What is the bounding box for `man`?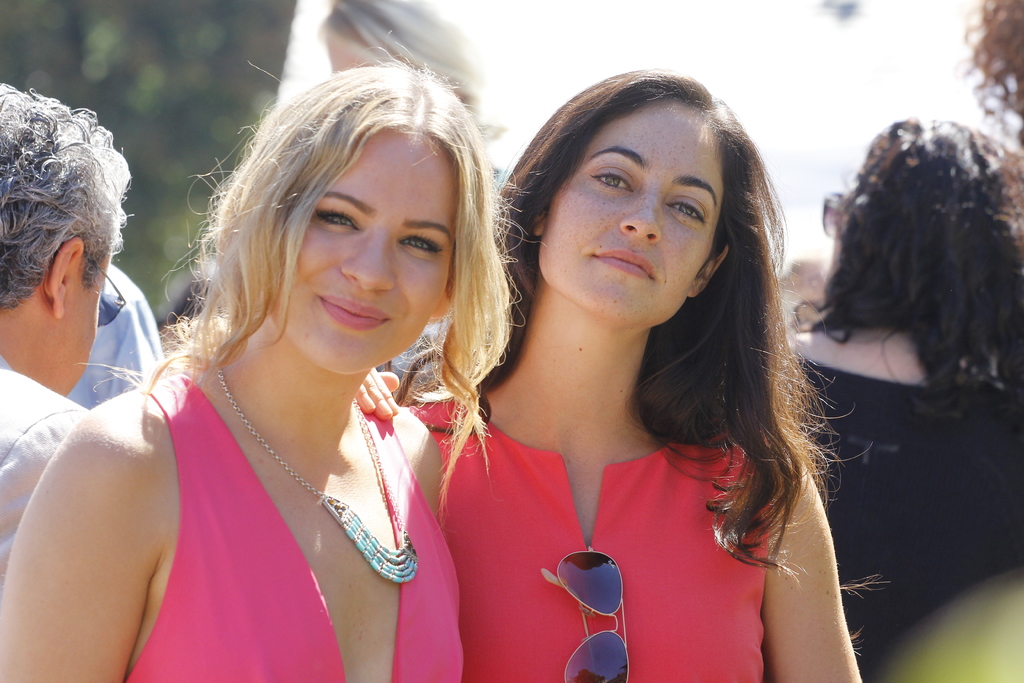
(63, 259, 159, 411).
